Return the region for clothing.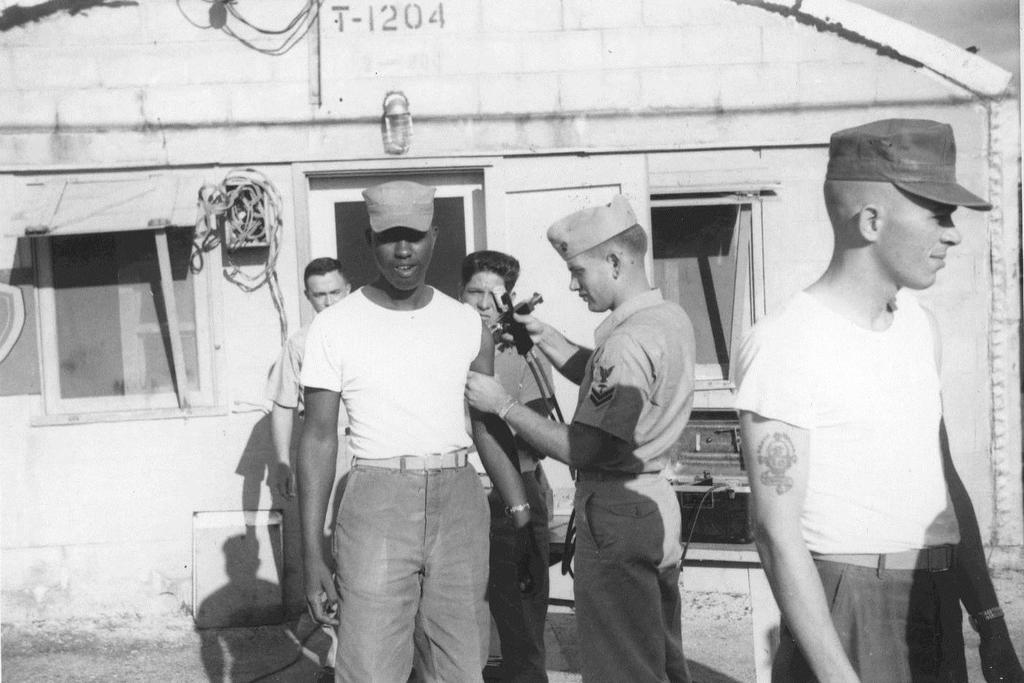
Rect(263, 315, 357, 561).
